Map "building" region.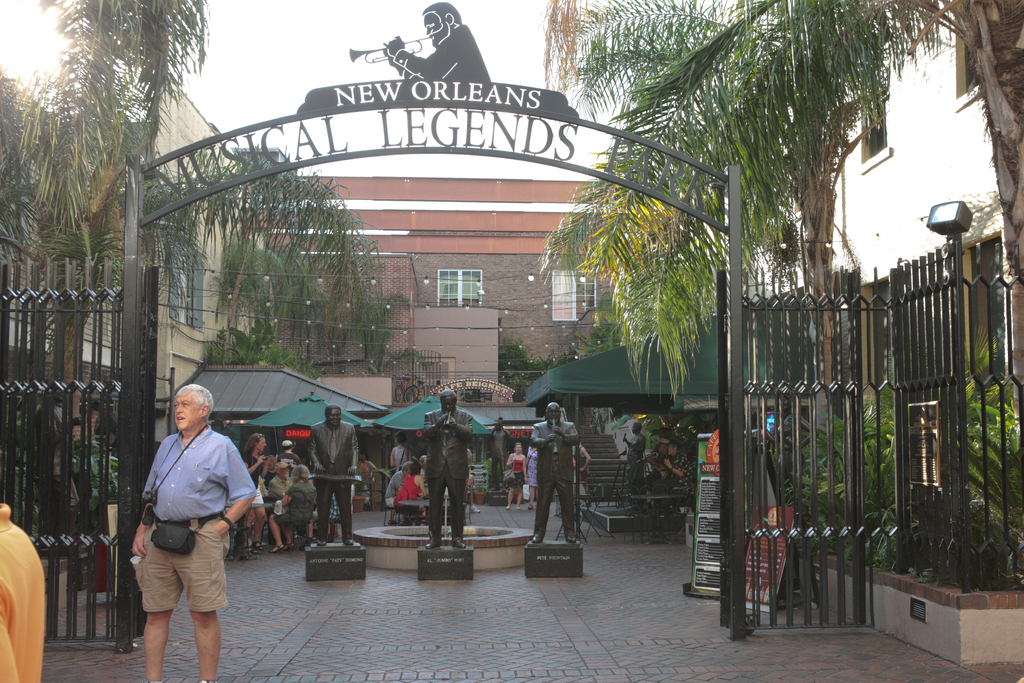
Mapped to Rect(233, 172, 686, 507).
